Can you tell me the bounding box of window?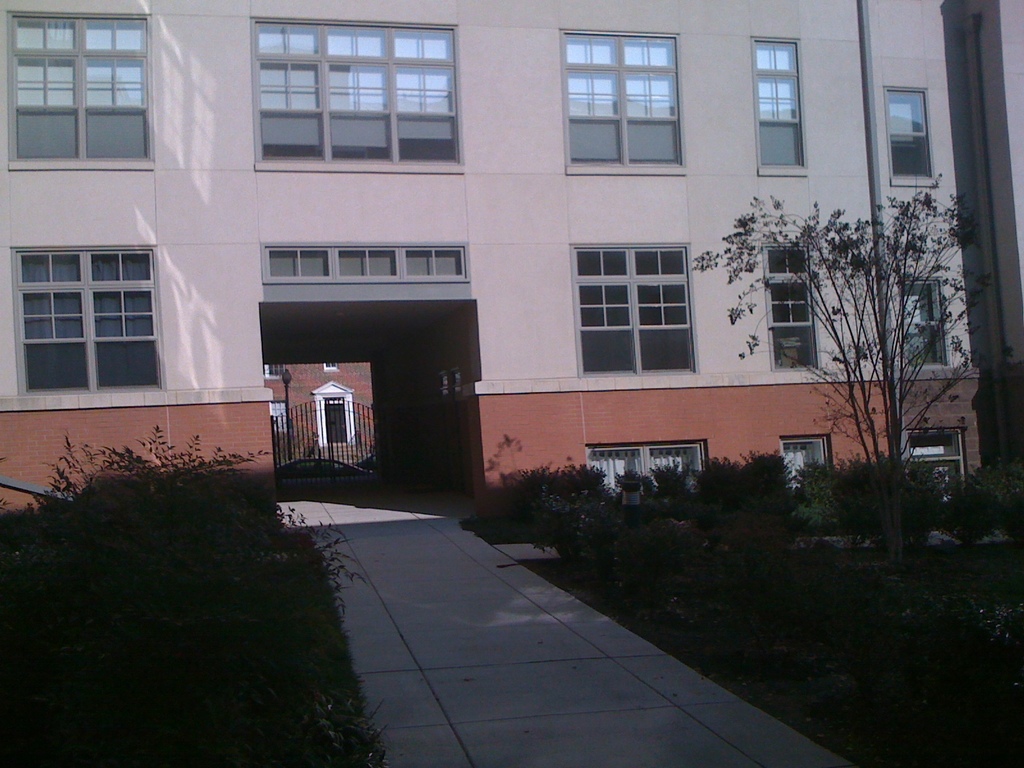
detection(908, 428, 960, 490).
